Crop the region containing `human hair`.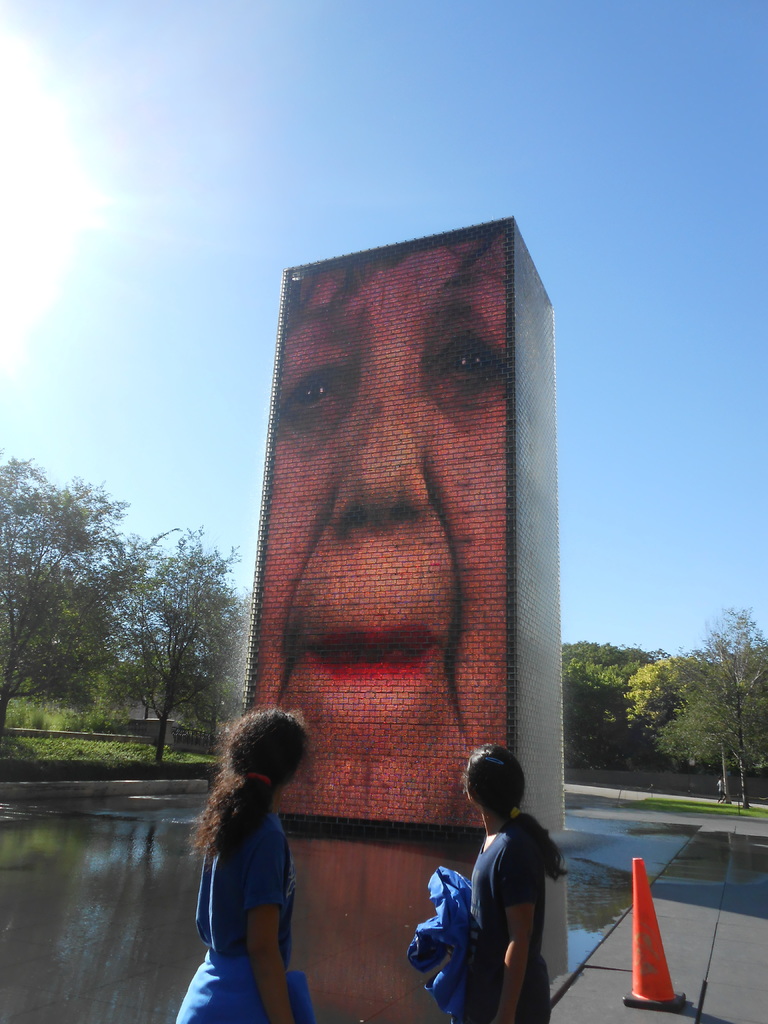
Crop region: 207, 719, 314, 848.
